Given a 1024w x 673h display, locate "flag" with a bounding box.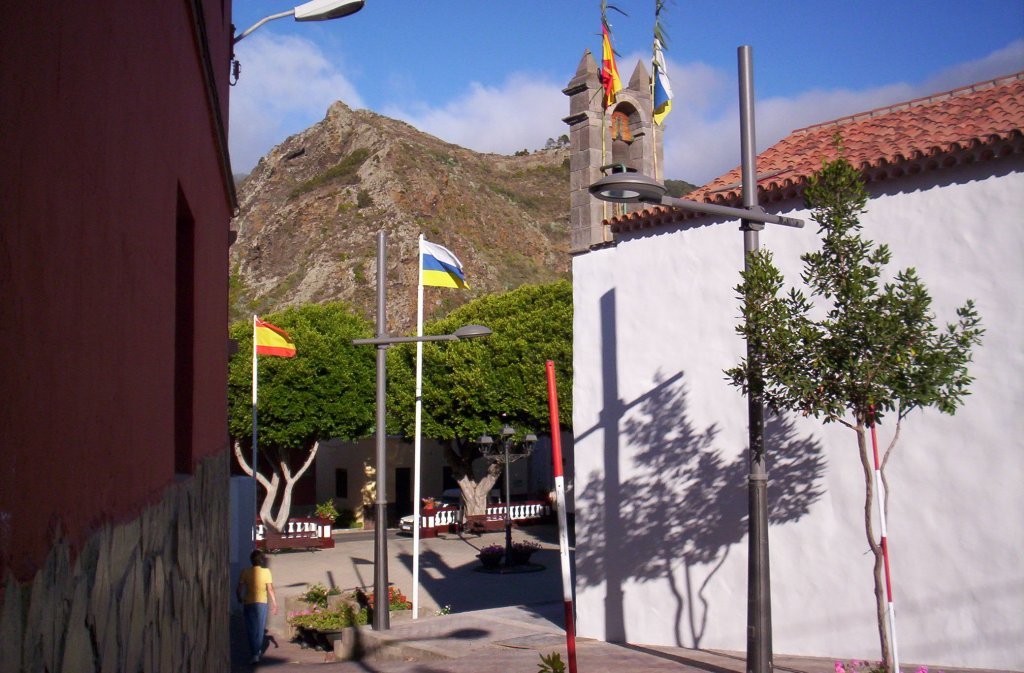
Located: crop(424, 238, 469, 293).
